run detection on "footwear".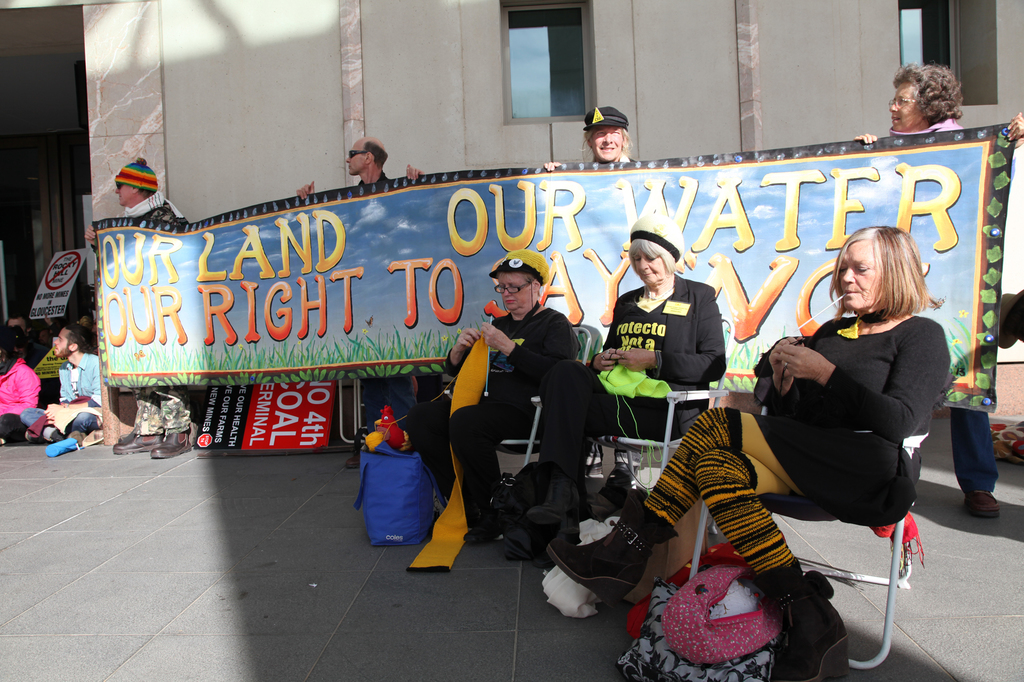
Result: <region>113, 428, 163, 454</region>.
